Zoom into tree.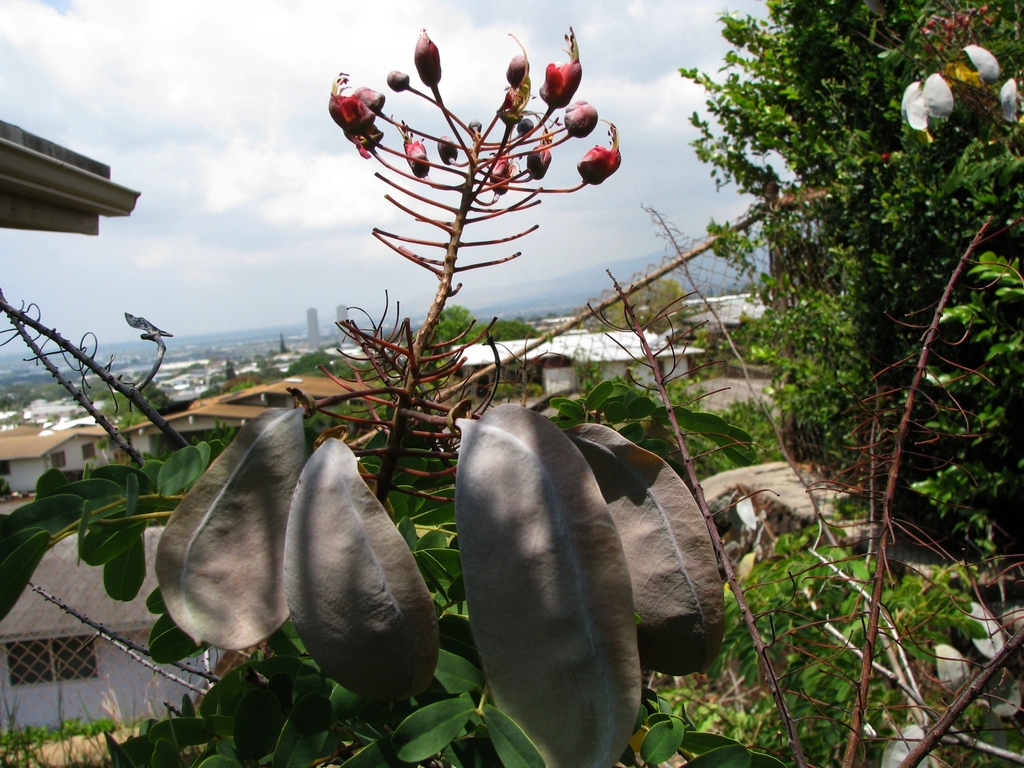
Zoom target: left=198, top=369, right=267, bottom=404.
